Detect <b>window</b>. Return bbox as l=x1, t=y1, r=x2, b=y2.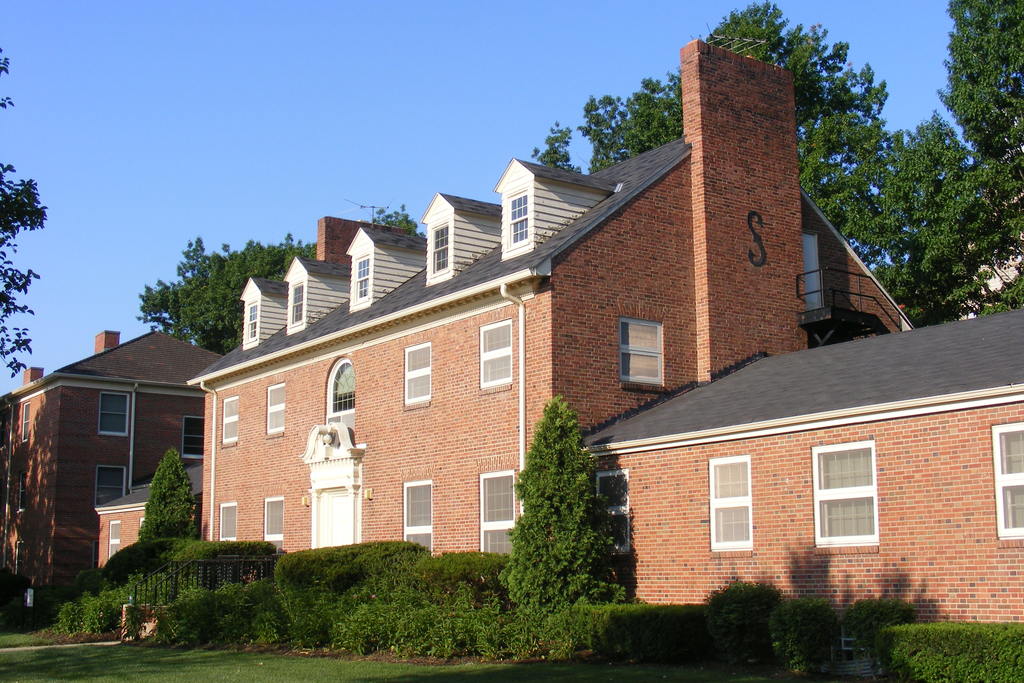
l=479, t=472, r=514, b=557.
